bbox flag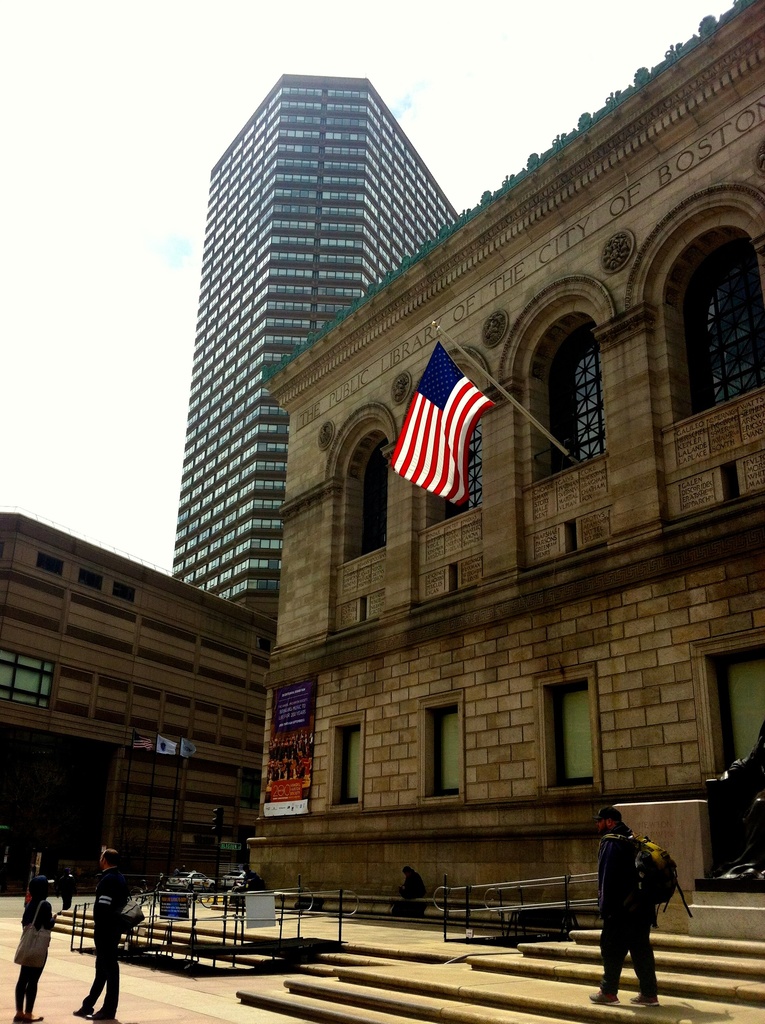
[182,738,200,757]
